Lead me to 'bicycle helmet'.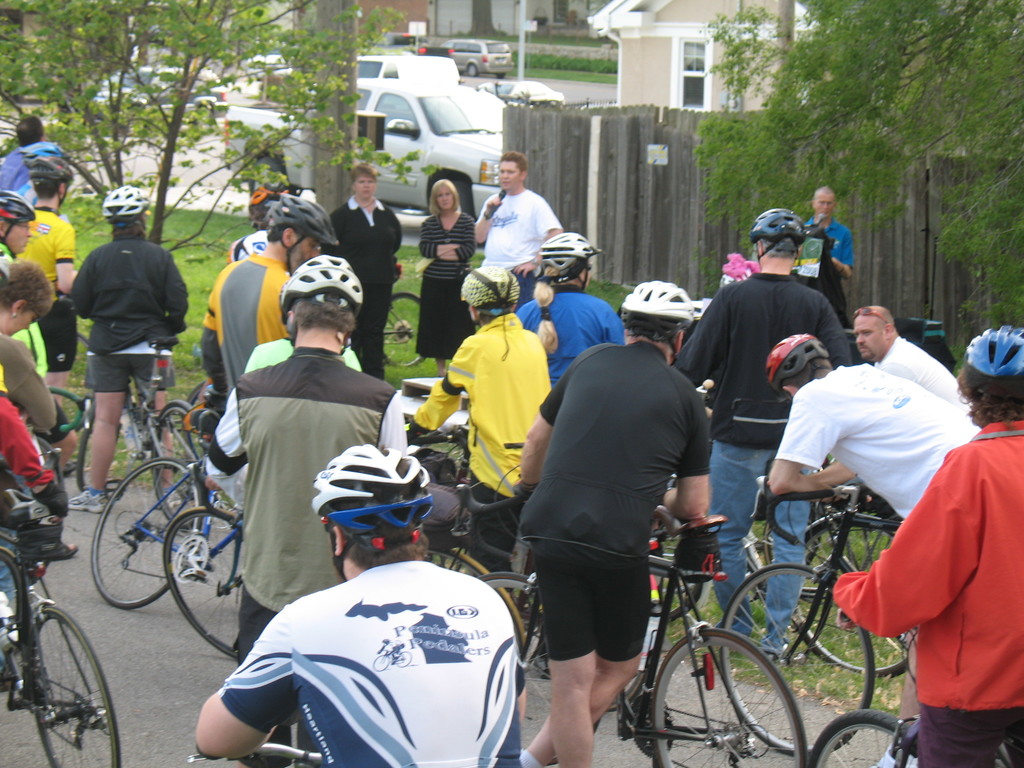
Lead to region(39, 156, 72, 189).
